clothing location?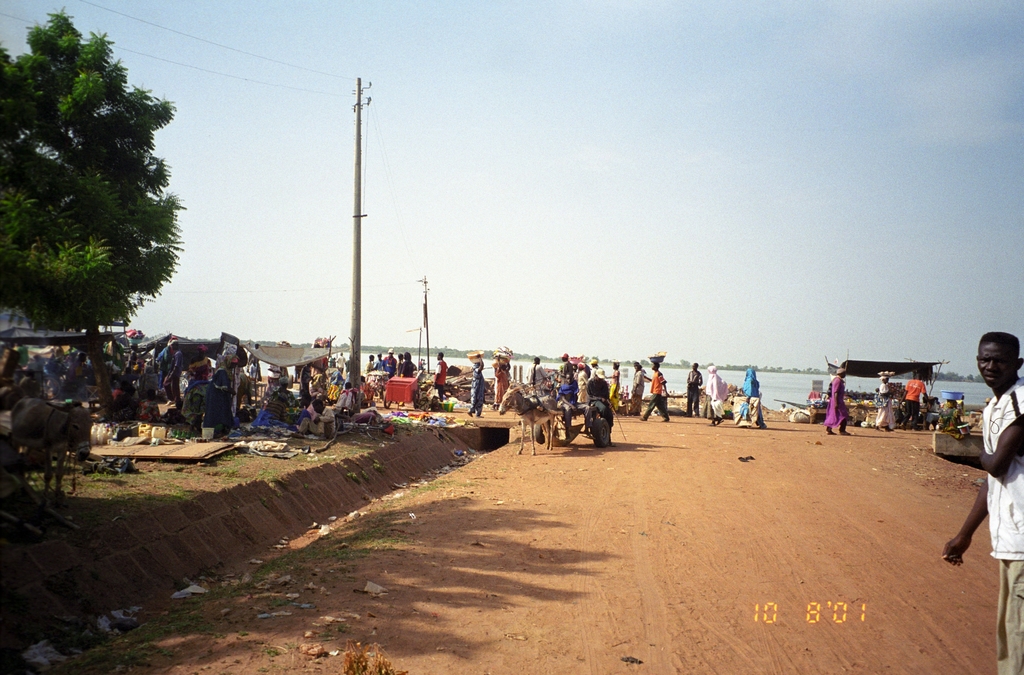
822,374,847,433
